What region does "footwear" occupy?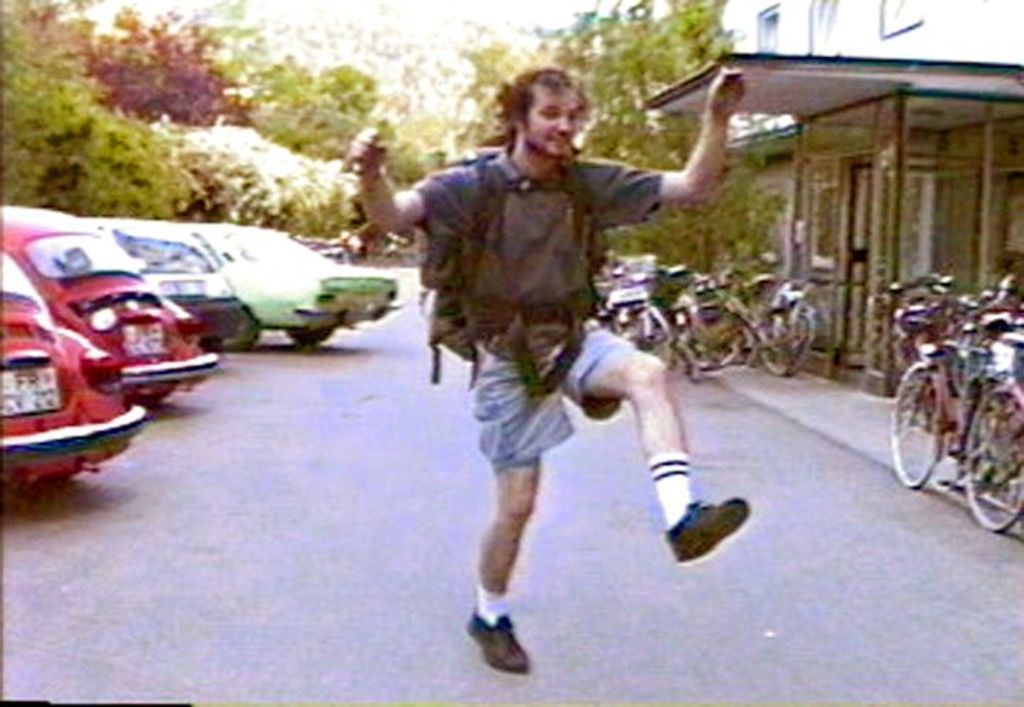
select_region(668, 492, 747, 565).
